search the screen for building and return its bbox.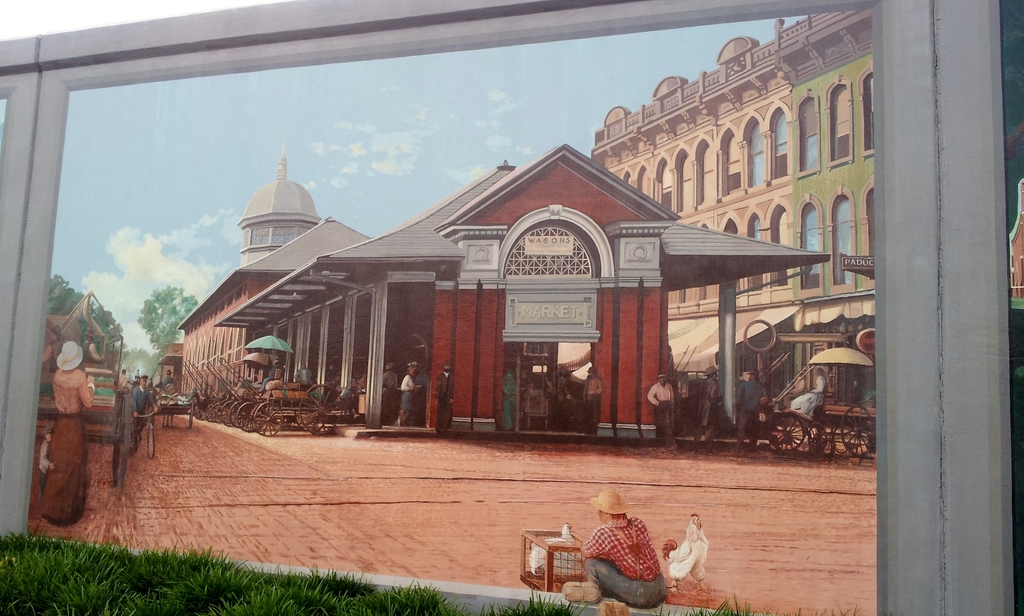
Found: bbox=(179, 143, 833, 435).
